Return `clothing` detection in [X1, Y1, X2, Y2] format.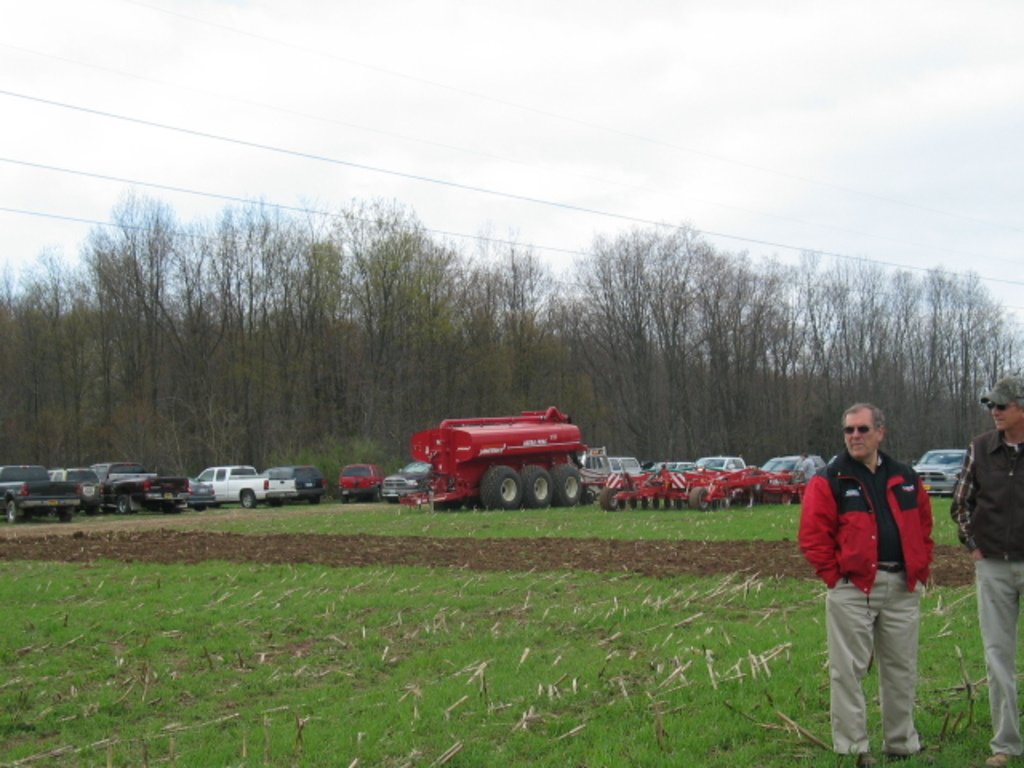
[795, 445, 933, 755].
